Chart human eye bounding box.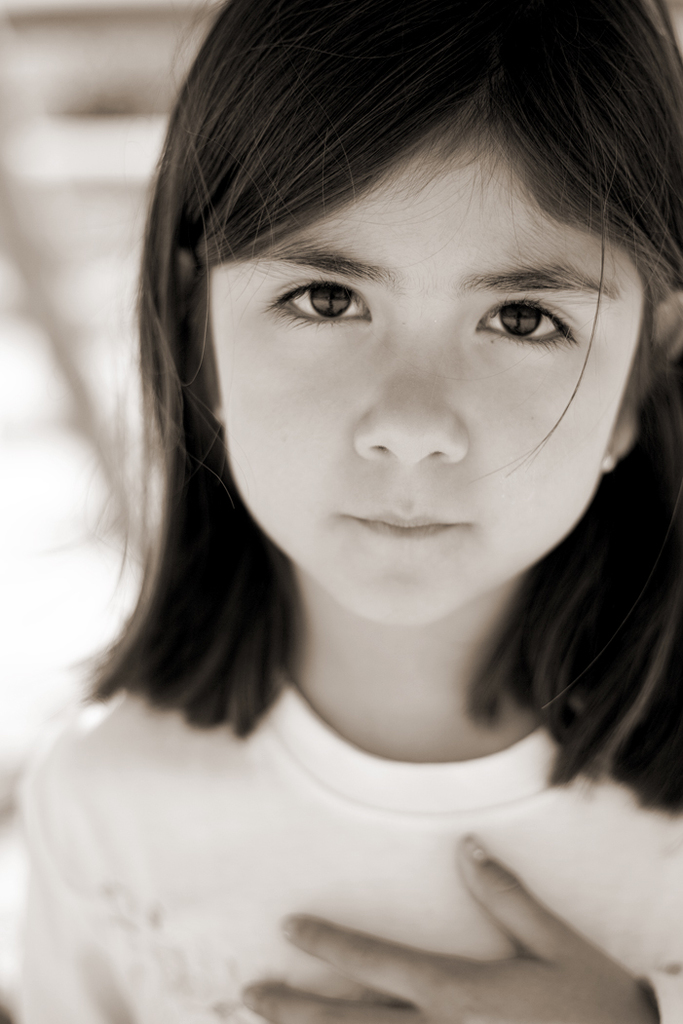
Charted: region(477, 295, 578, 348).
